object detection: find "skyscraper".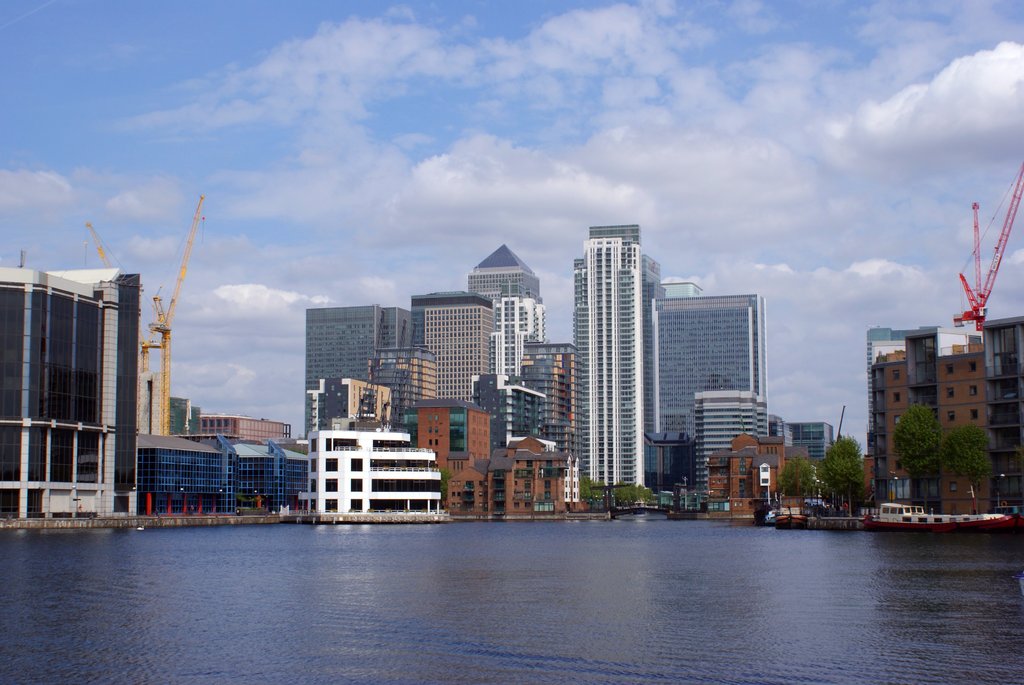
(655, 265, 771, 488).
